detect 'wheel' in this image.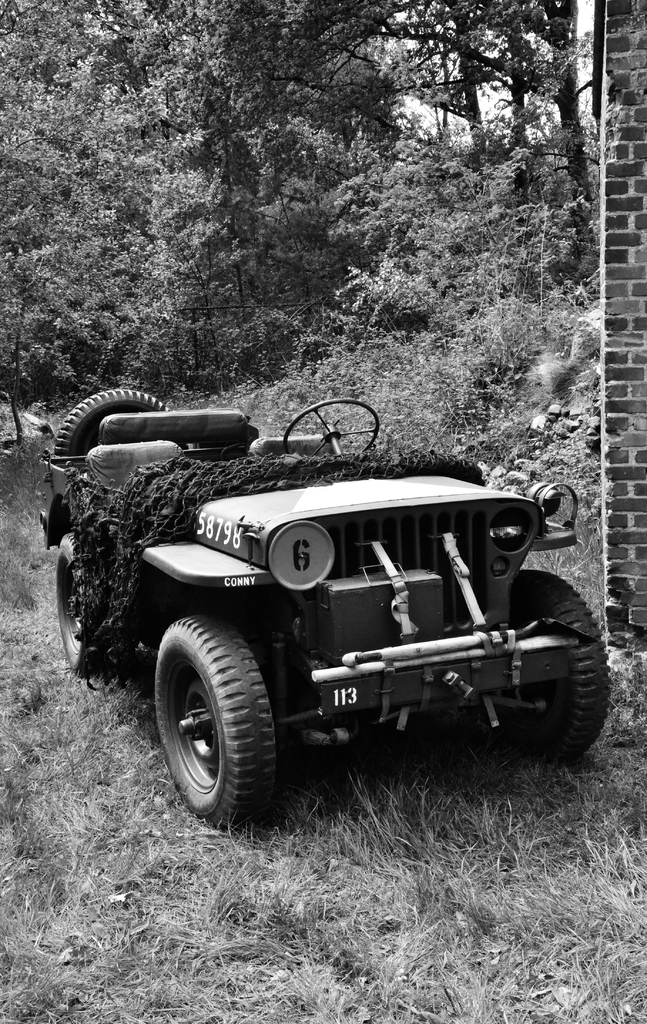
Detection: l=48, t=532, r=102, b=678.
